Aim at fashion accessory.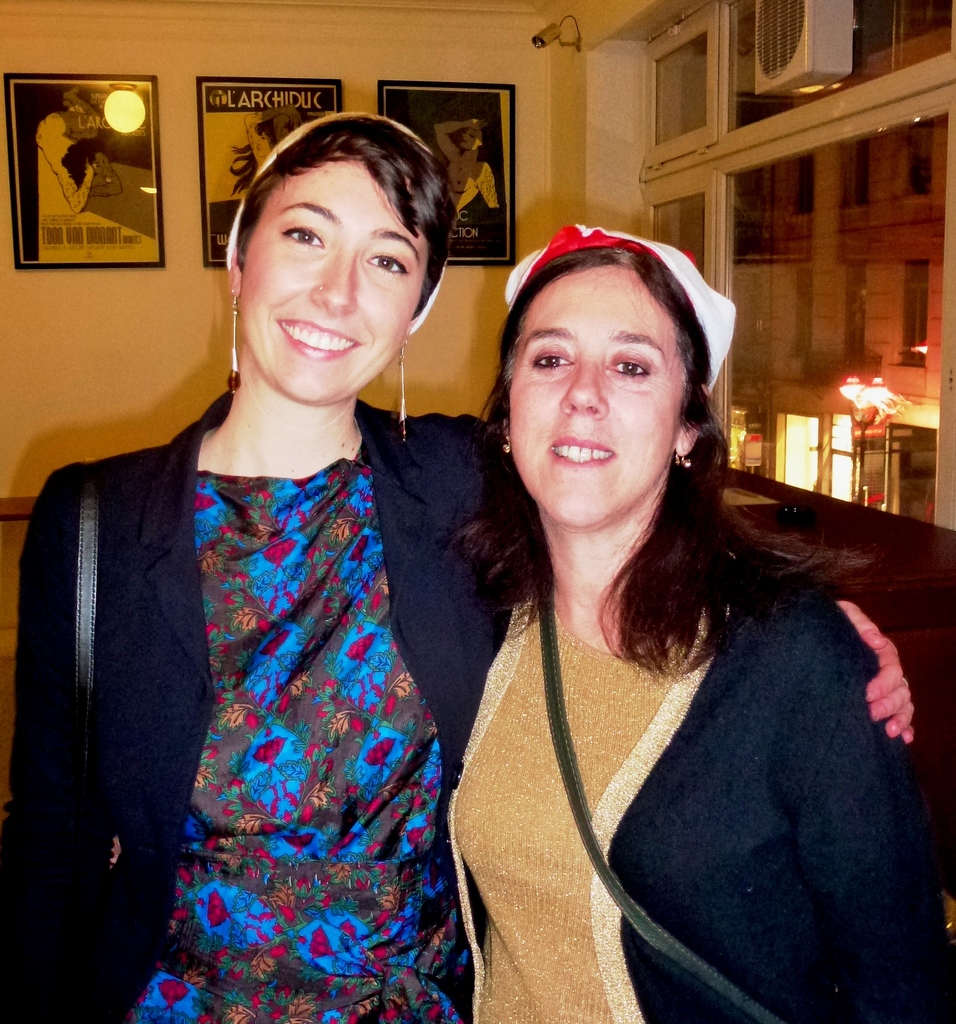
Aimed at 72,467,106,736.
